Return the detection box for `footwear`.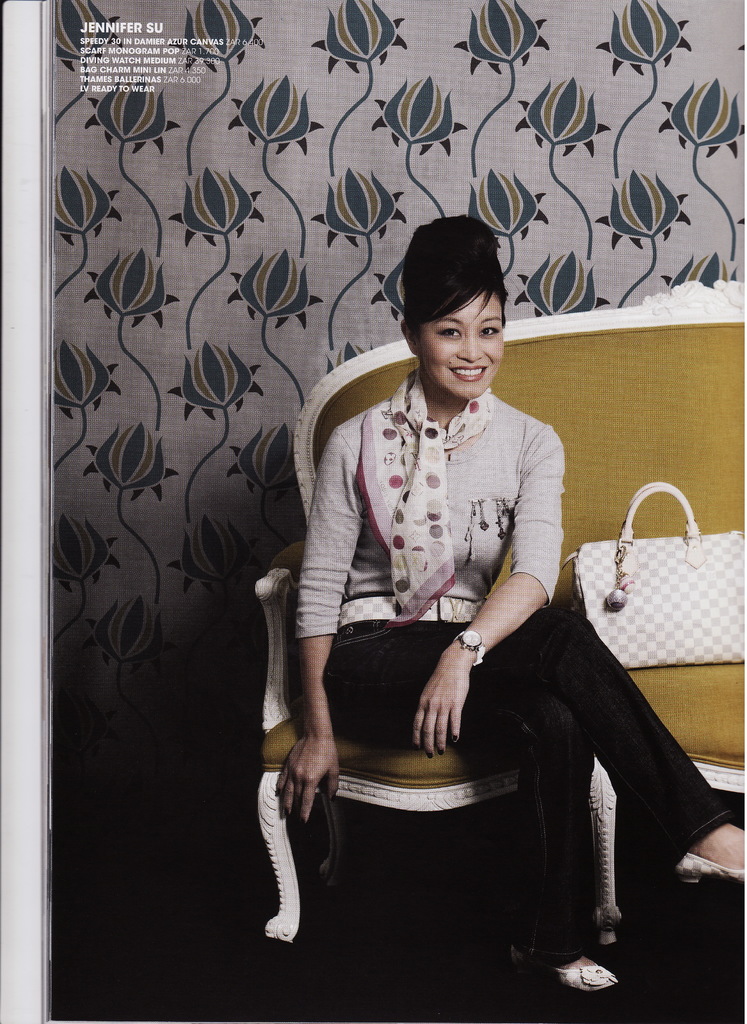
<bbox>676, 848, 746, 884</bbox>.
